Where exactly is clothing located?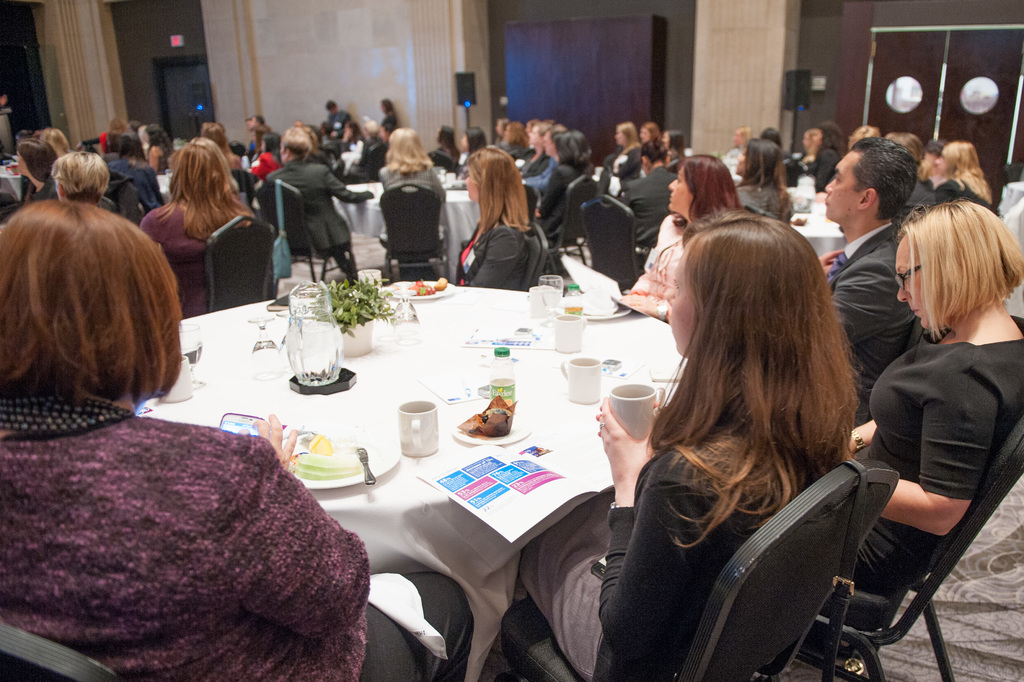
Its bounding box is rect(536, 162, 575, 233).
